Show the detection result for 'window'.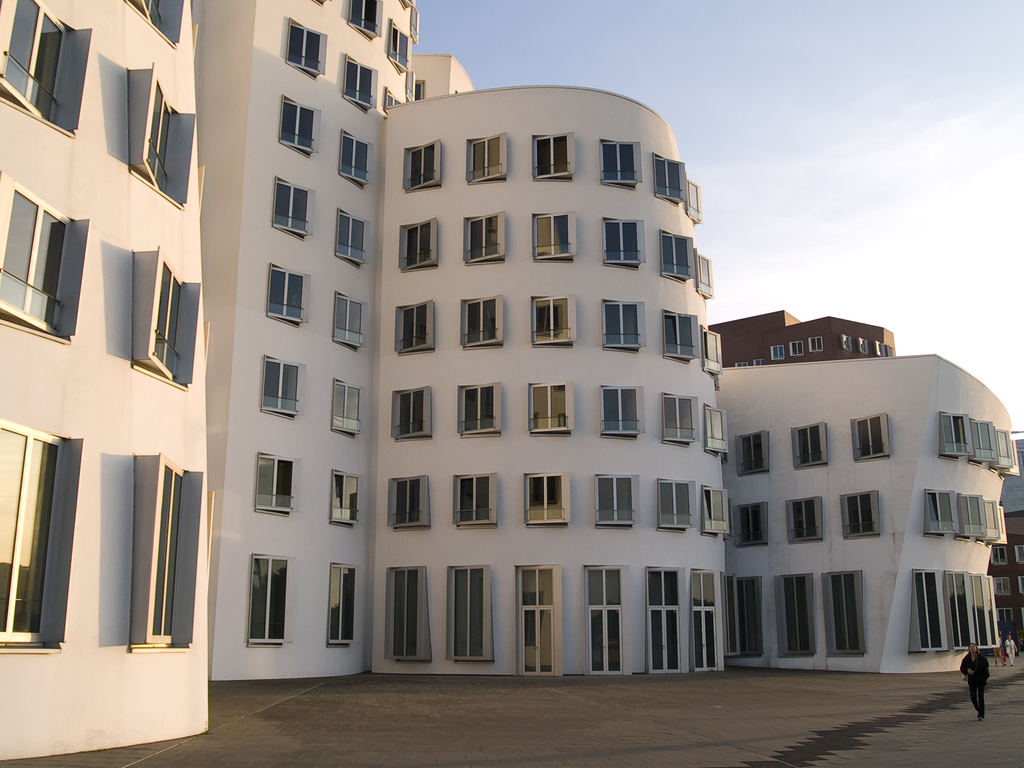
pyautogui.locateOnScreen(968, 421, 1001, 464).
